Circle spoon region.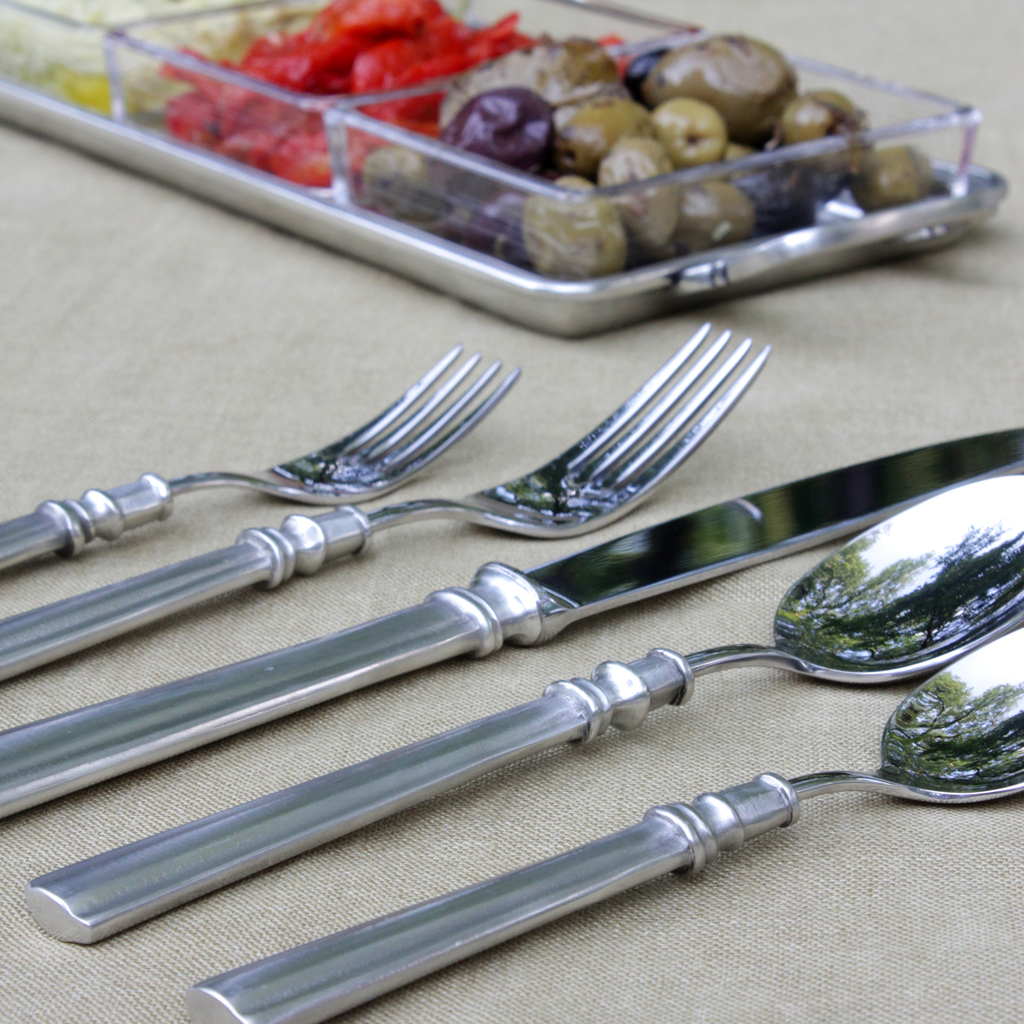
Region: 183:625:1023:1023.
